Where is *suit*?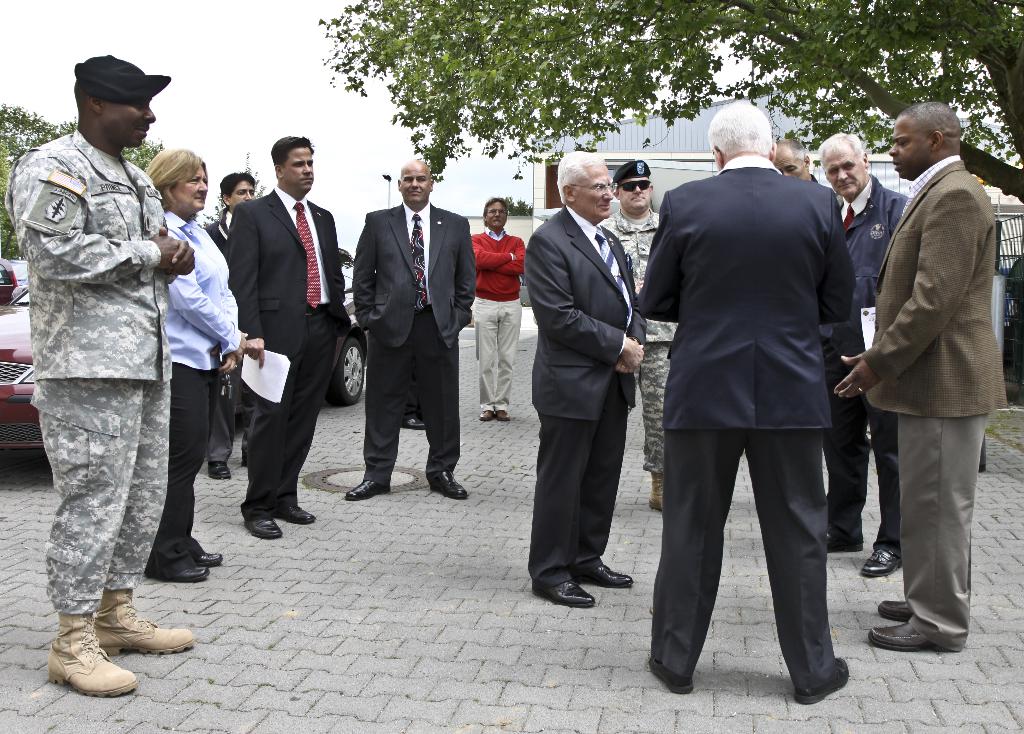
<bbox>819, 172, 908, 550</bbox>.
